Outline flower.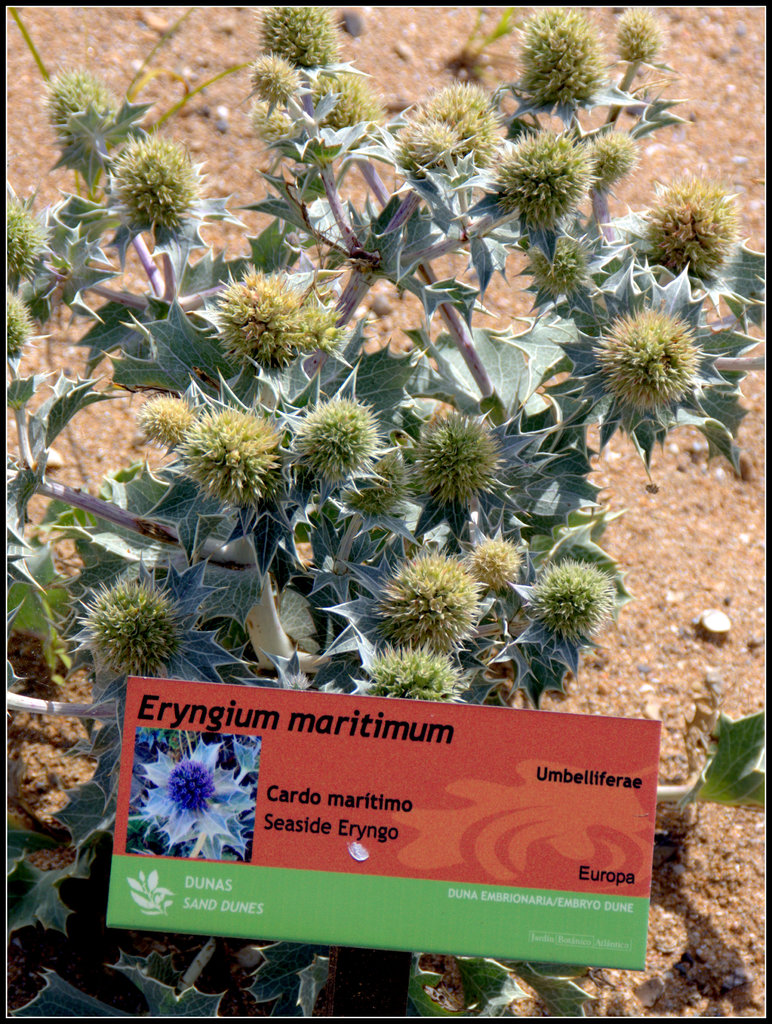
Outline: [left=204, top=259, right=337, bottom=372].
